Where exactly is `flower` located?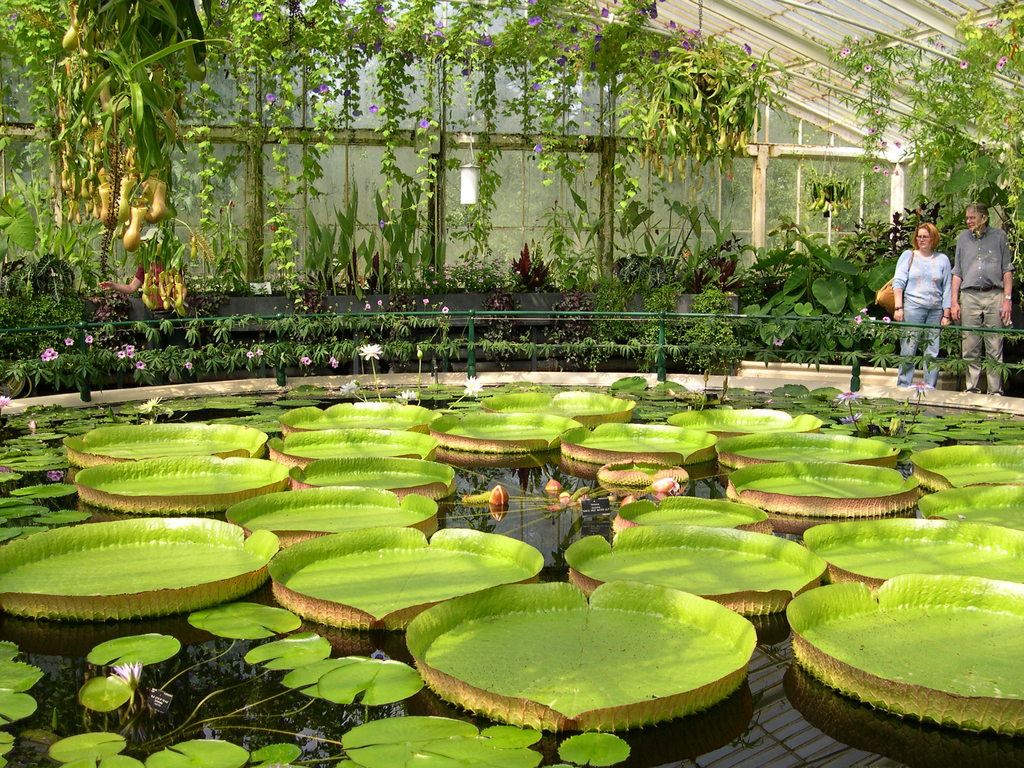
Its bounding box is bbox=[840, 395, 858, 404].
